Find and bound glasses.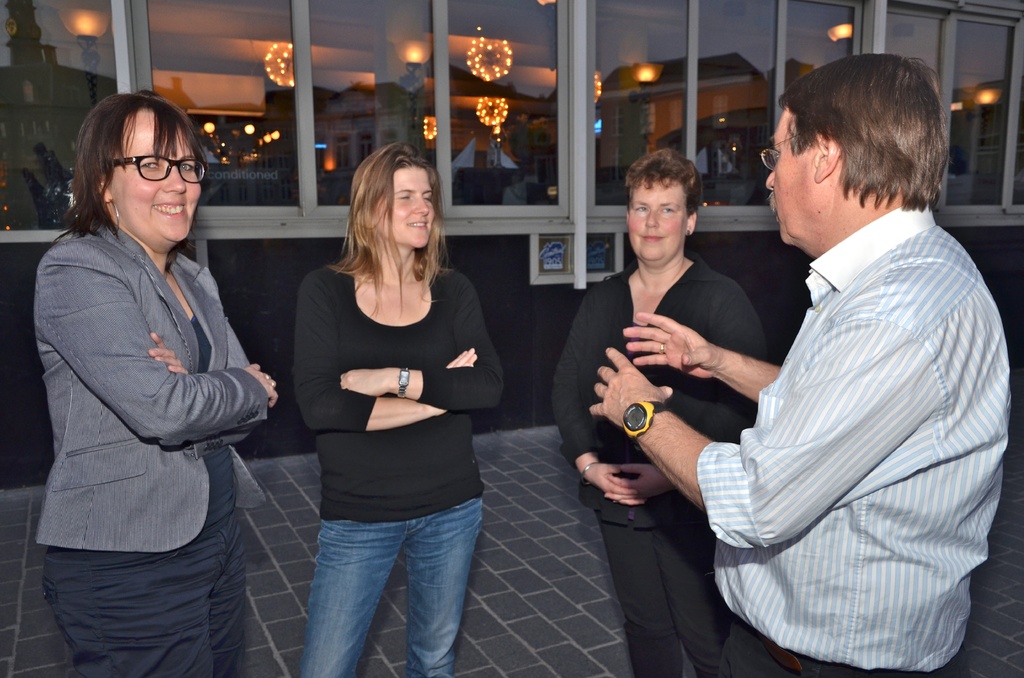
Bound: bbox(96, 159, 213, 182).
